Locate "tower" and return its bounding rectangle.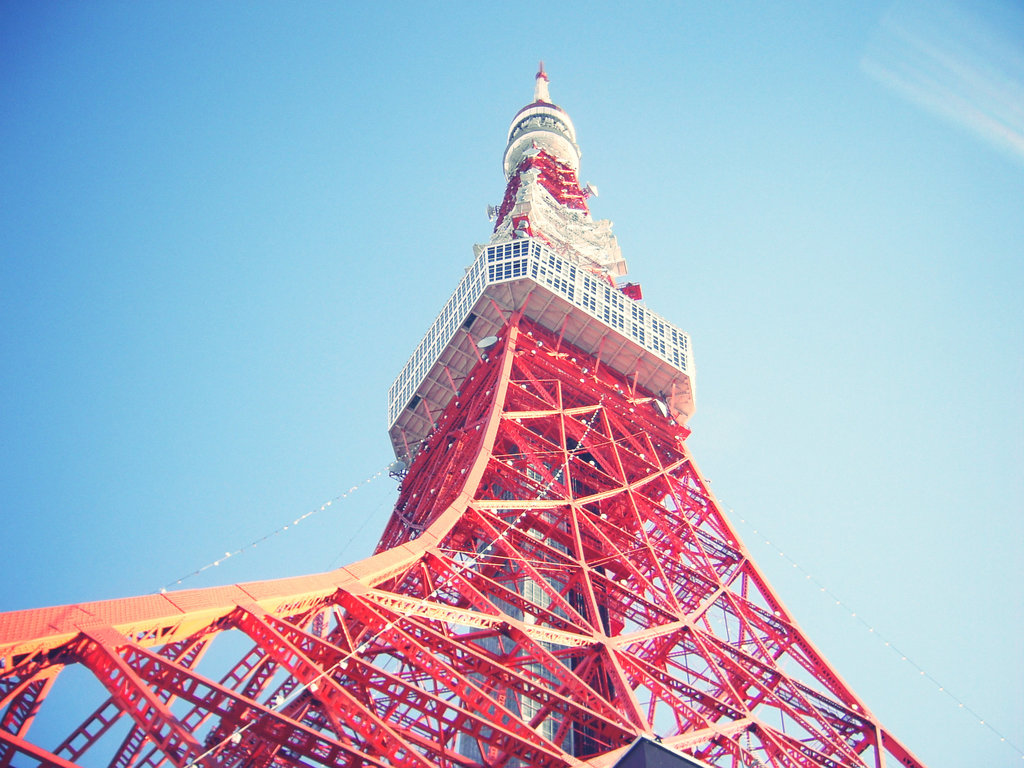
bbox(75, 68, 950, 733).
